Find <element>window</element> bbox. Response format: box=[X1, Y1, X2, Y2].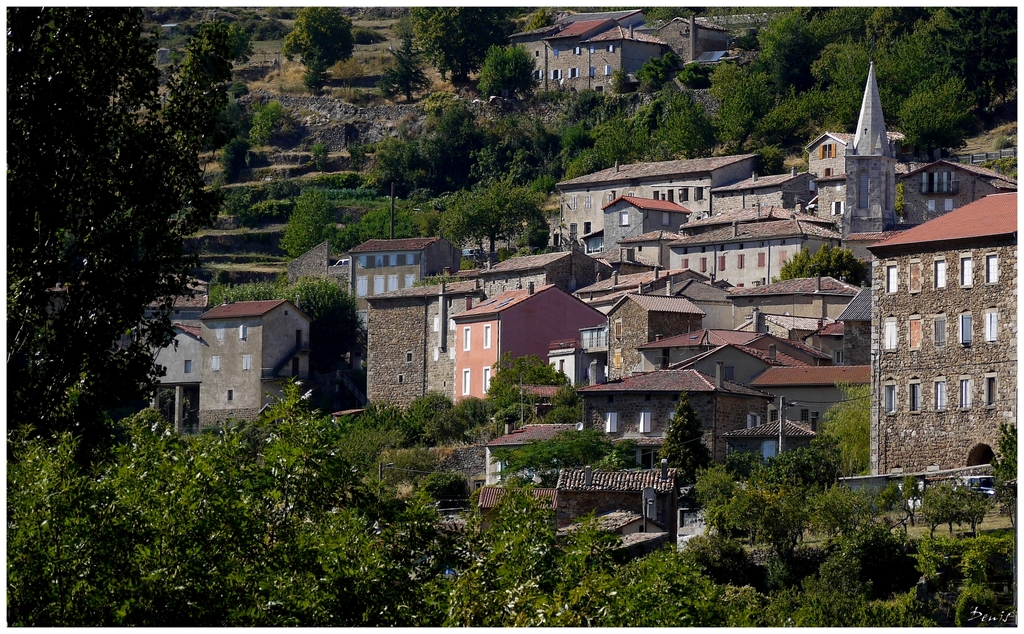
box=[484, 366, 493, 394].
